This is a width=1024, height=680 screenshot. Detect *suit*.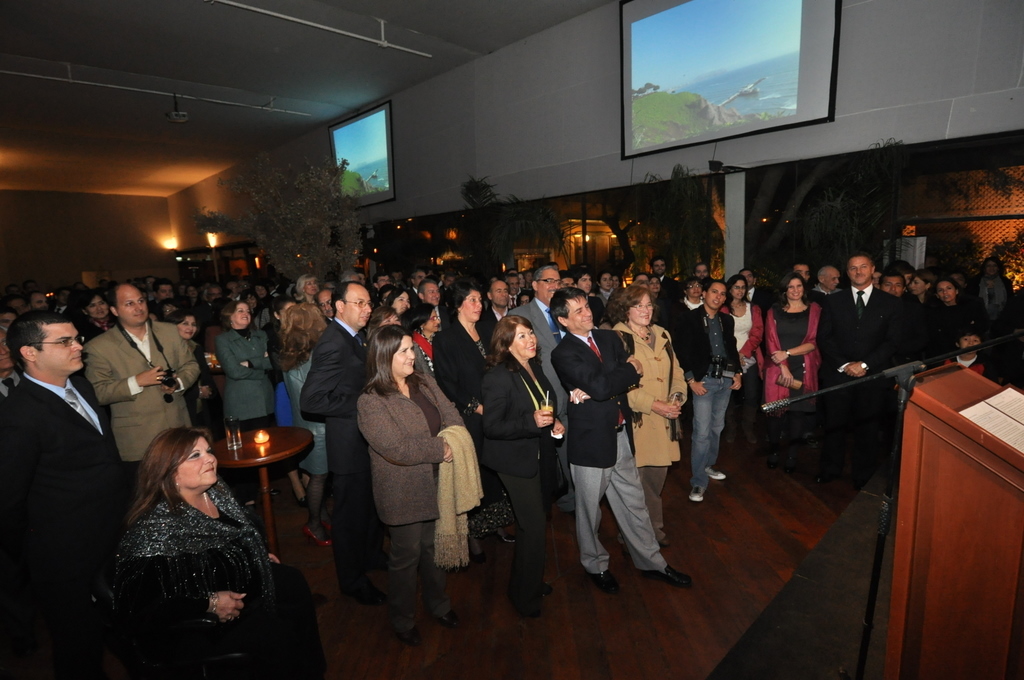
x1=295, y1=316, x2=381, y2=591.
